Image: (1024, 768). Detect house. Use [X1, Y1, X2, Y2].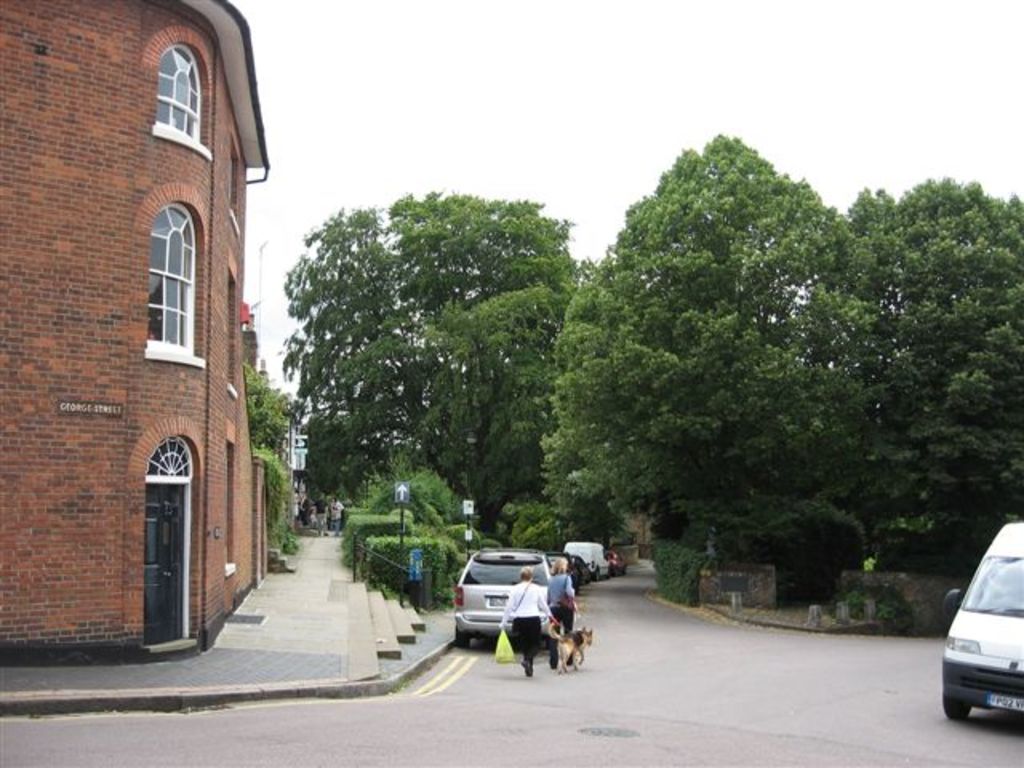
[11, 0, 272, 658].
